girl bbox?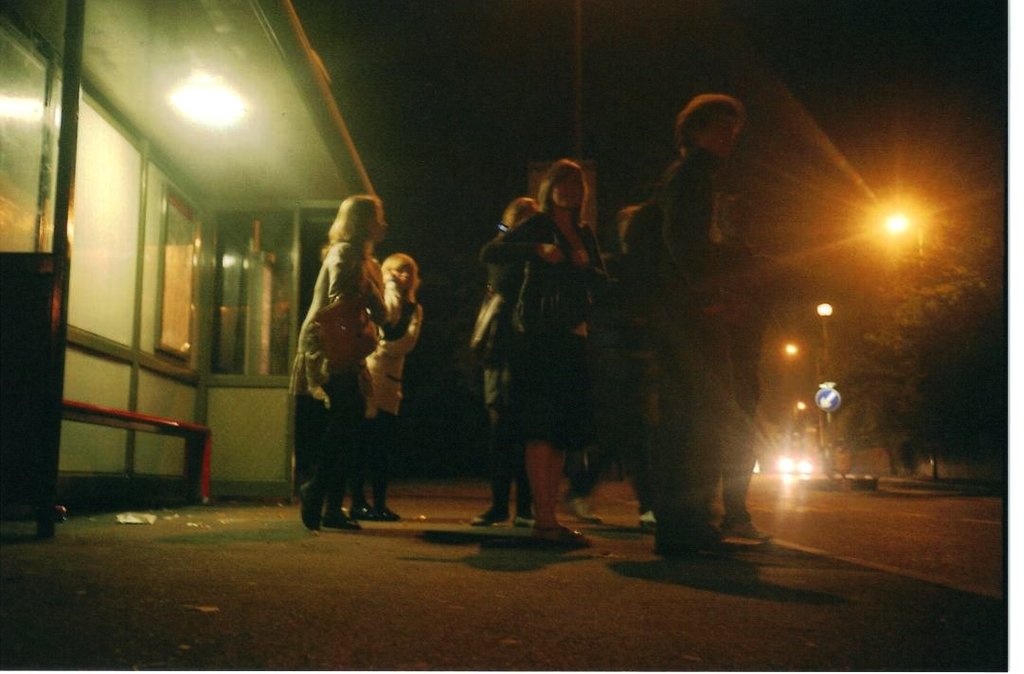
rect(479, 159, 605, 541)
